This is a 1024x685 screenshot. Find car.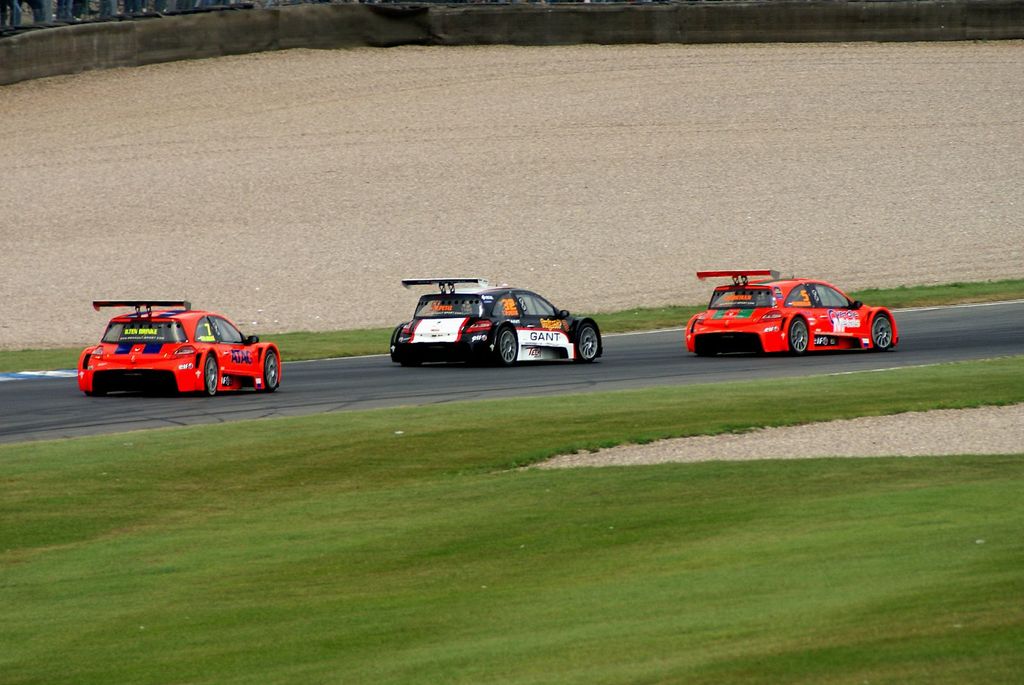
Bounding box: (390, 282, 605, 365).
